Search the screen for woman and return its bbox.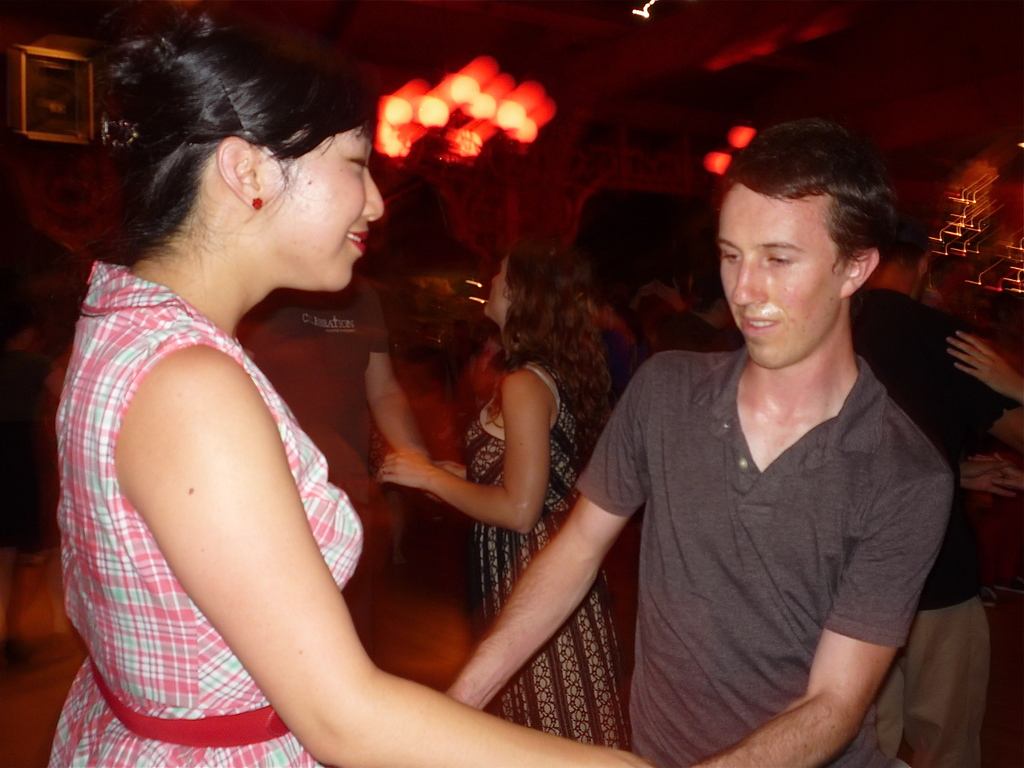
Found: left=365, top=224, right=638, bottom=760.
